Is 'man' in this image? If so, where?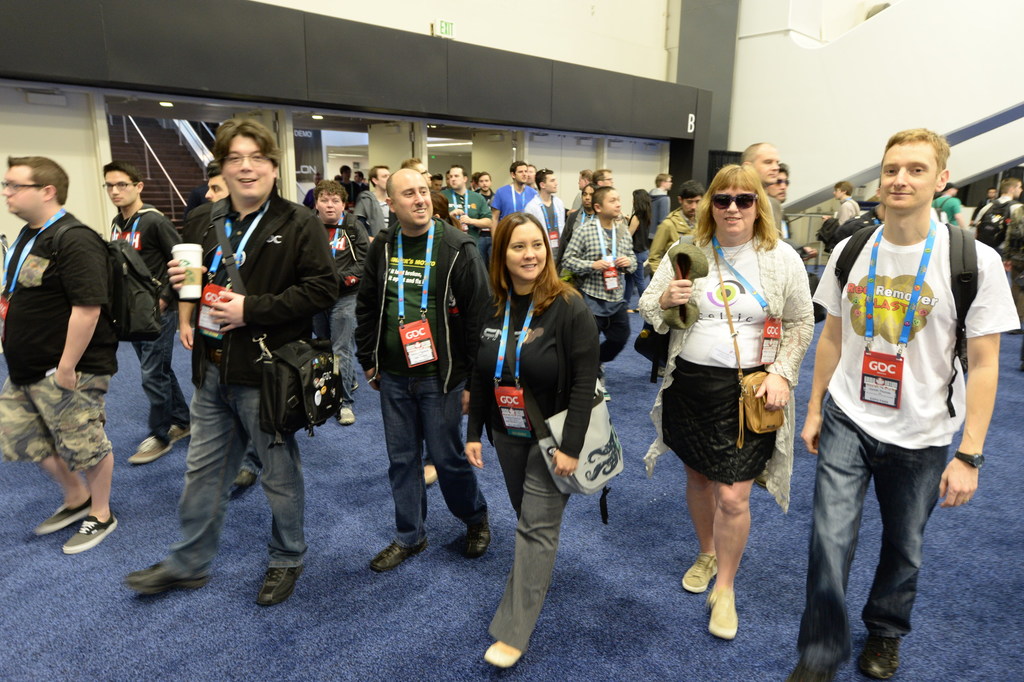
Yes, at detection(800, 122, 1018, 681).
